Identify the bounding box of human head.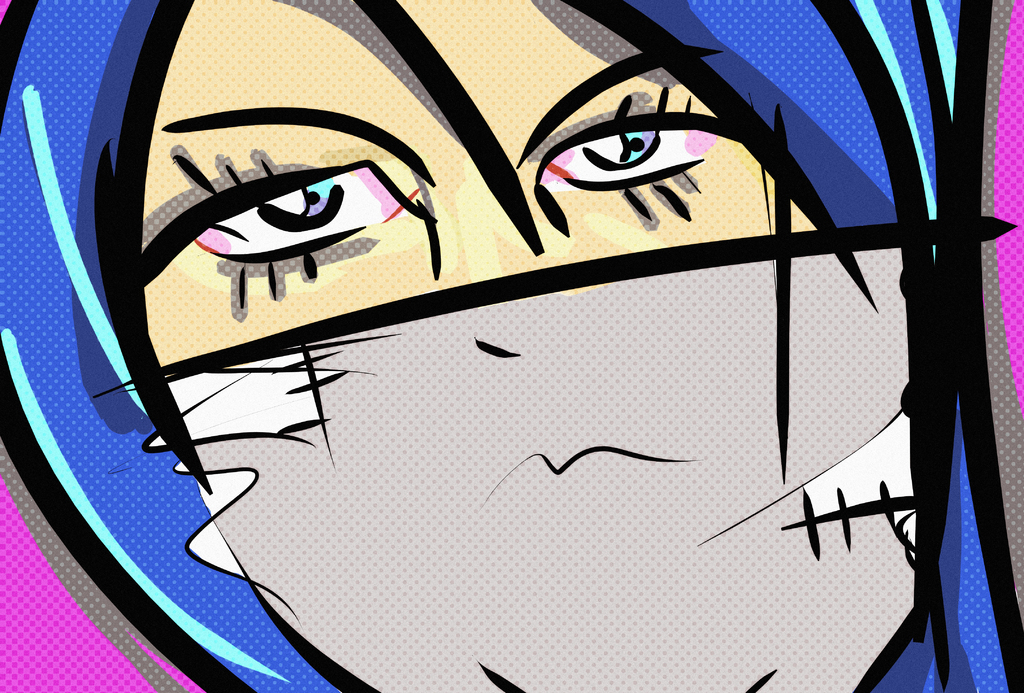
[38, 0, 977, 686].
